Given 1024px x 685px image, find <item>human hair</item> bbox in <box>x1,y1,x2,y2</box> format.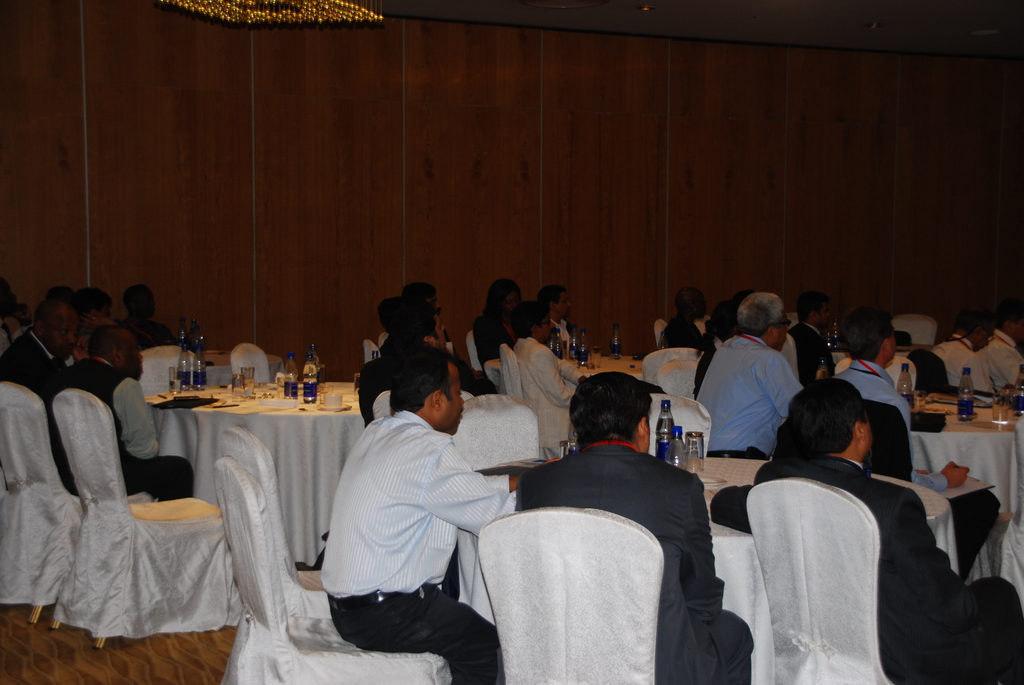
<box>794,288,828,322</box>.
